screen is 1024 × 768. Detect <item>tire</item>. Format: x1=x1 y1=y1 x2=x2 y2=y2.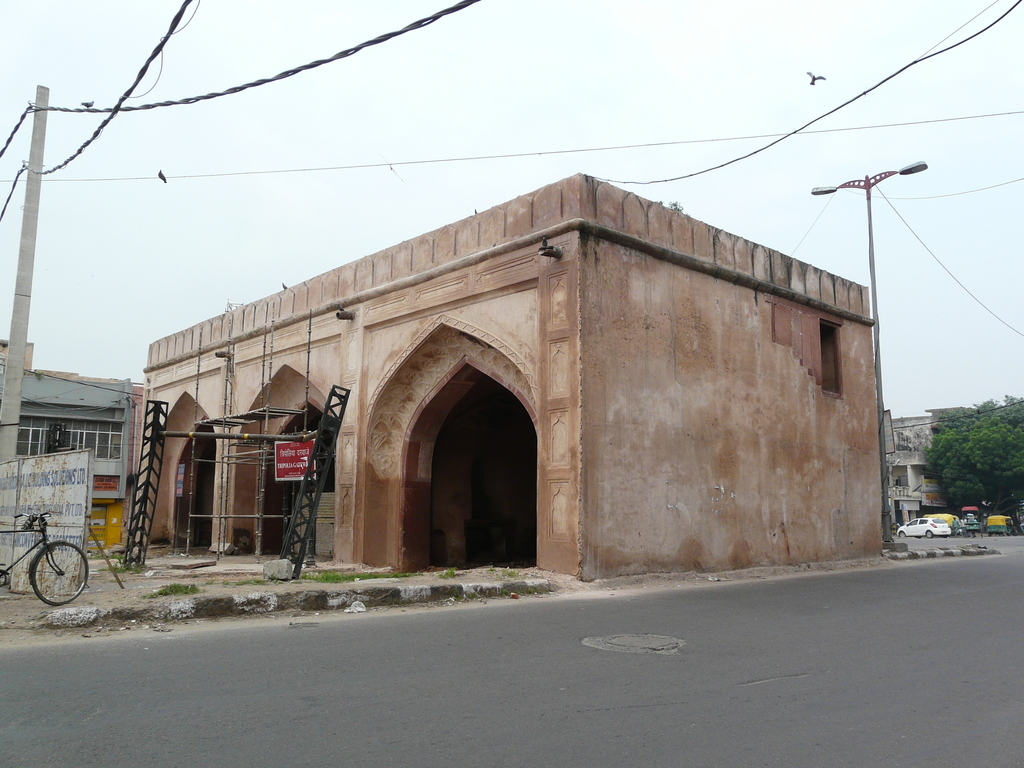
x1=983 y1=532 x2=993 y2=538.
